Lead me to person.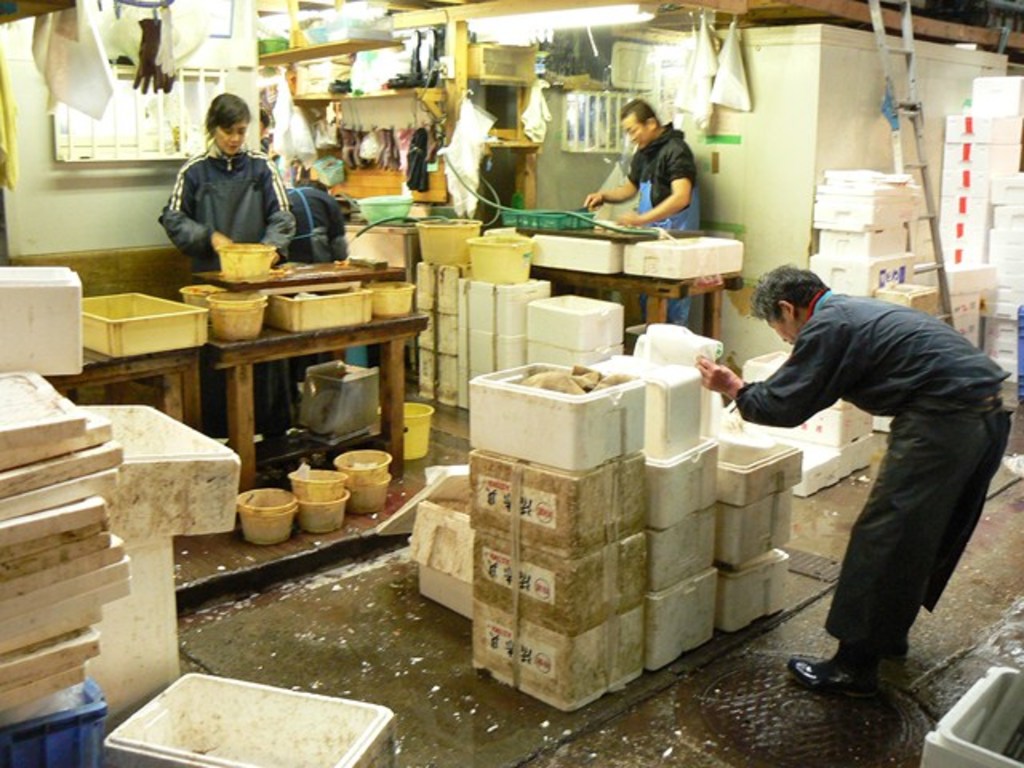
Lead to box=[152, 91, 315, 280].
